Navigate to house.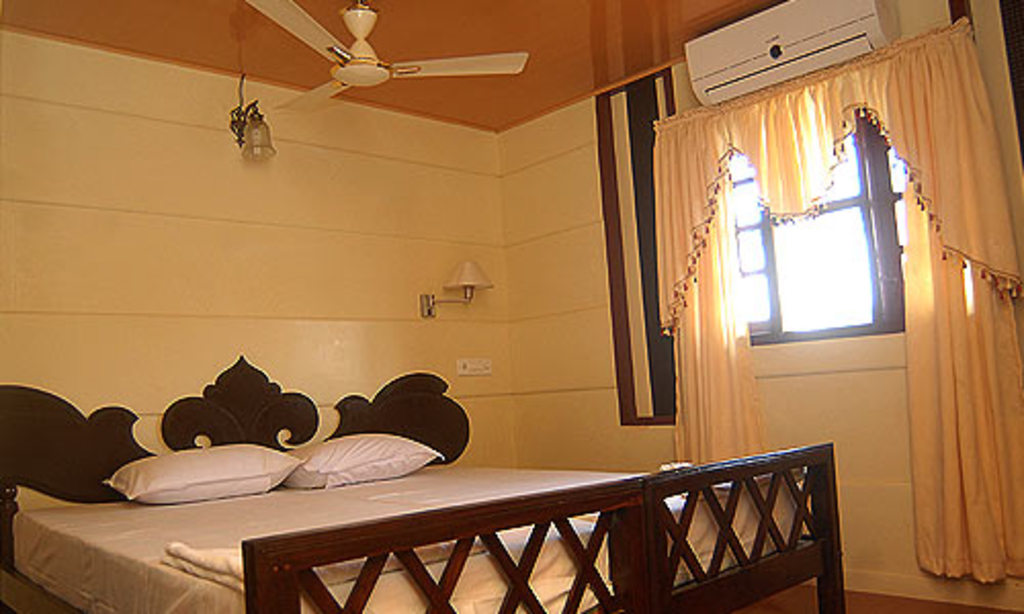
Navigation target: BBox(0, 0, 1022, 612).
